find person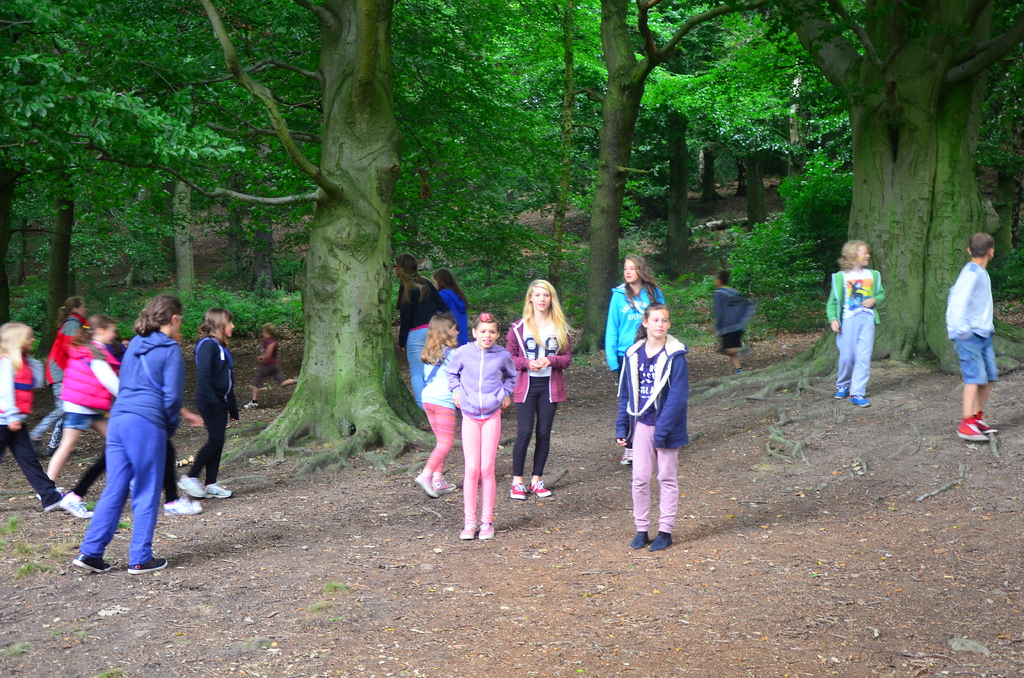
Rect(176, 307, 241, 497)
